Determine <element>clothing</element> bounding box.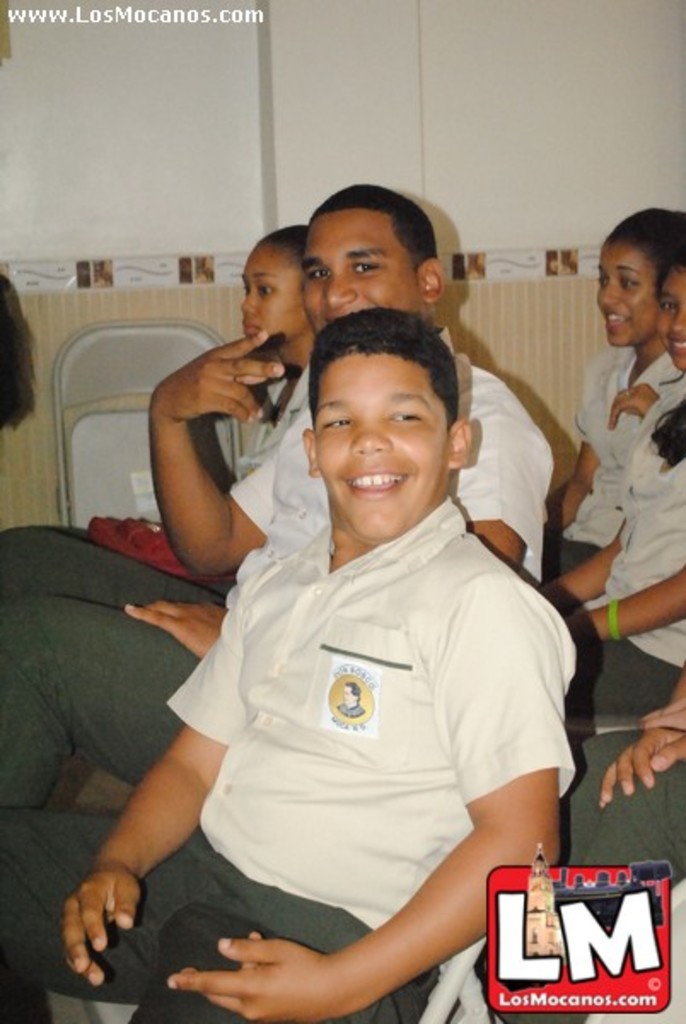
Determined: 544/372/684/739.
